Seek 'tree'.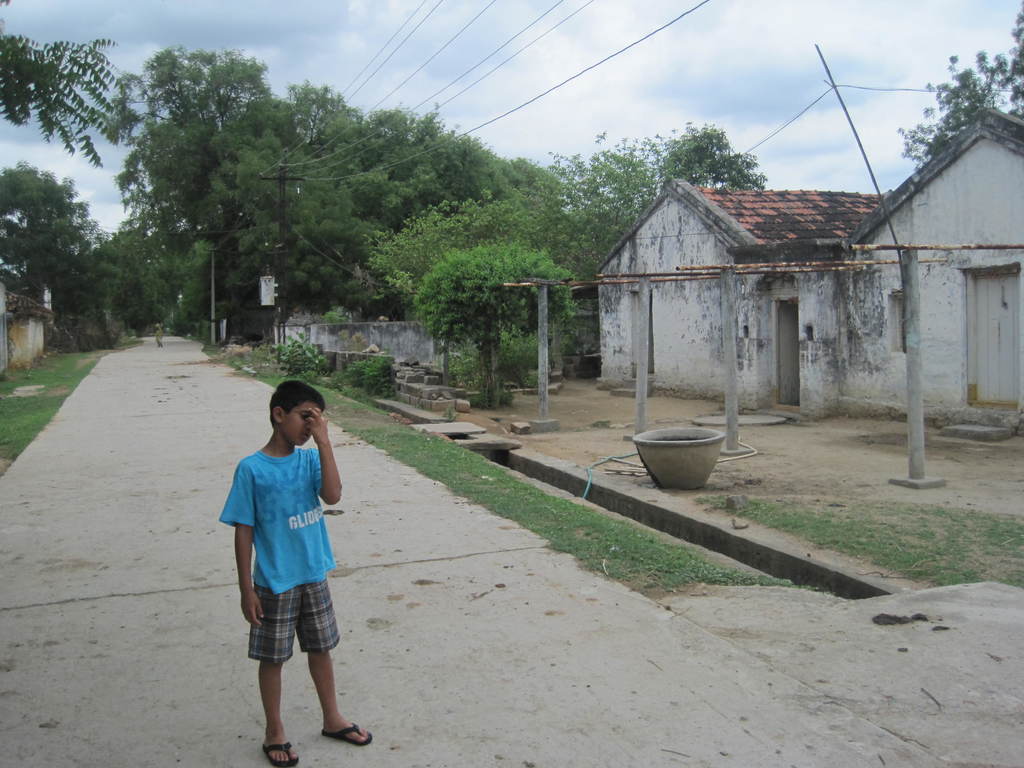
bbox(654, 114, 771, 186).
